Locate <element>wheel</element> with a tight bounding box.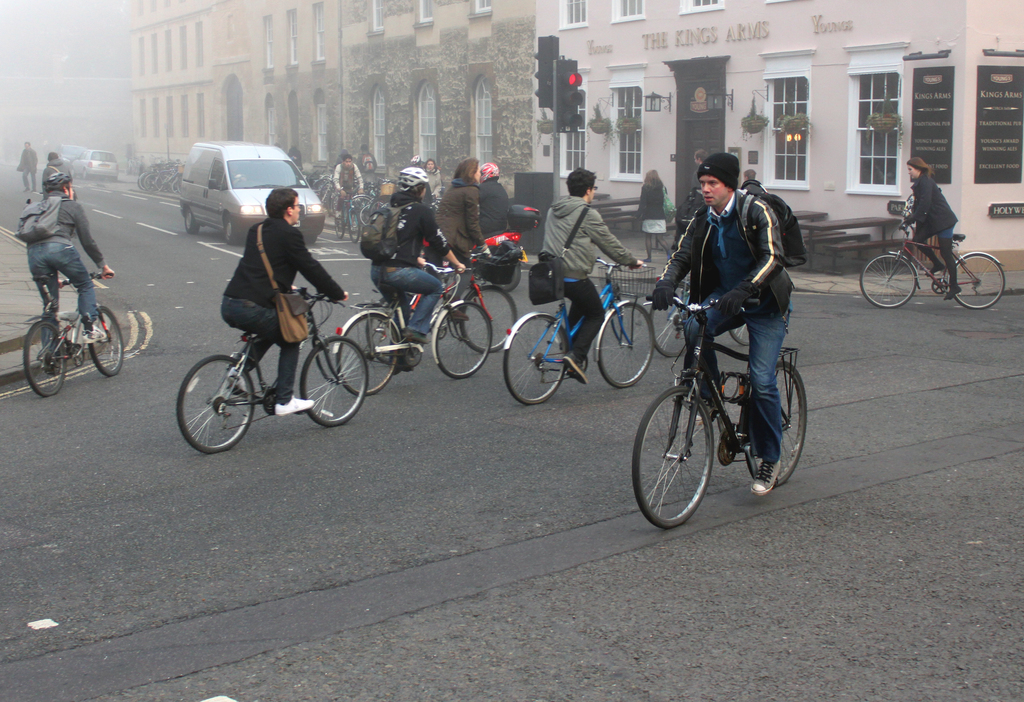
[504,314,568,404].
